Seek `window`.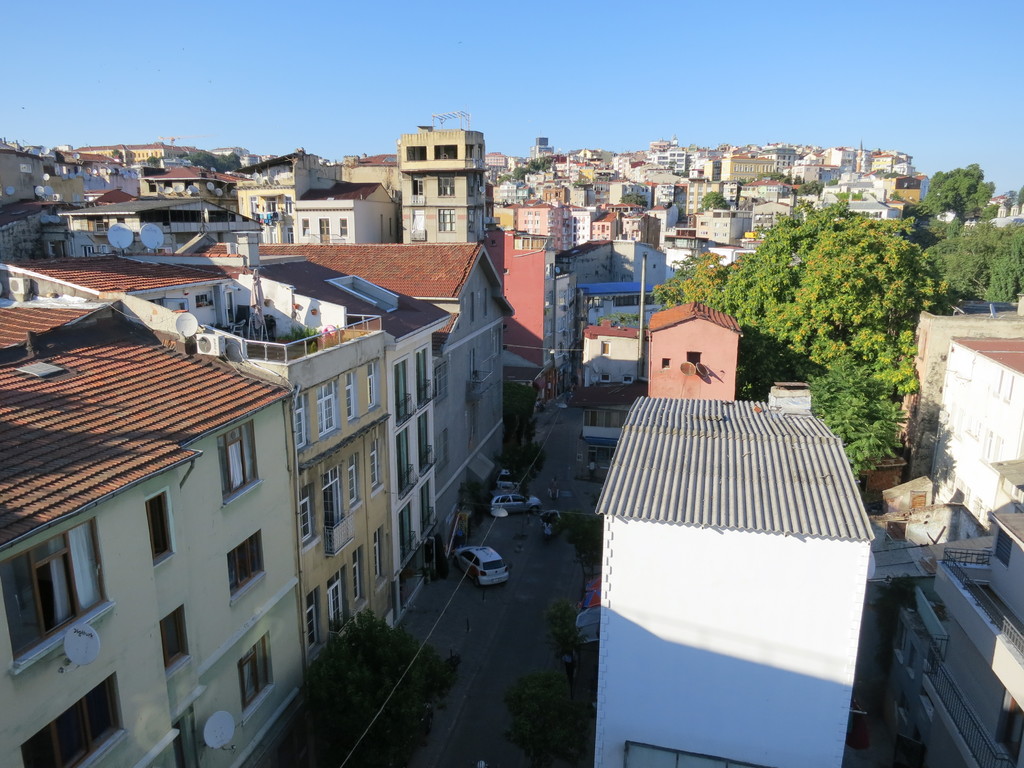
[561, 291, 568, 307].
